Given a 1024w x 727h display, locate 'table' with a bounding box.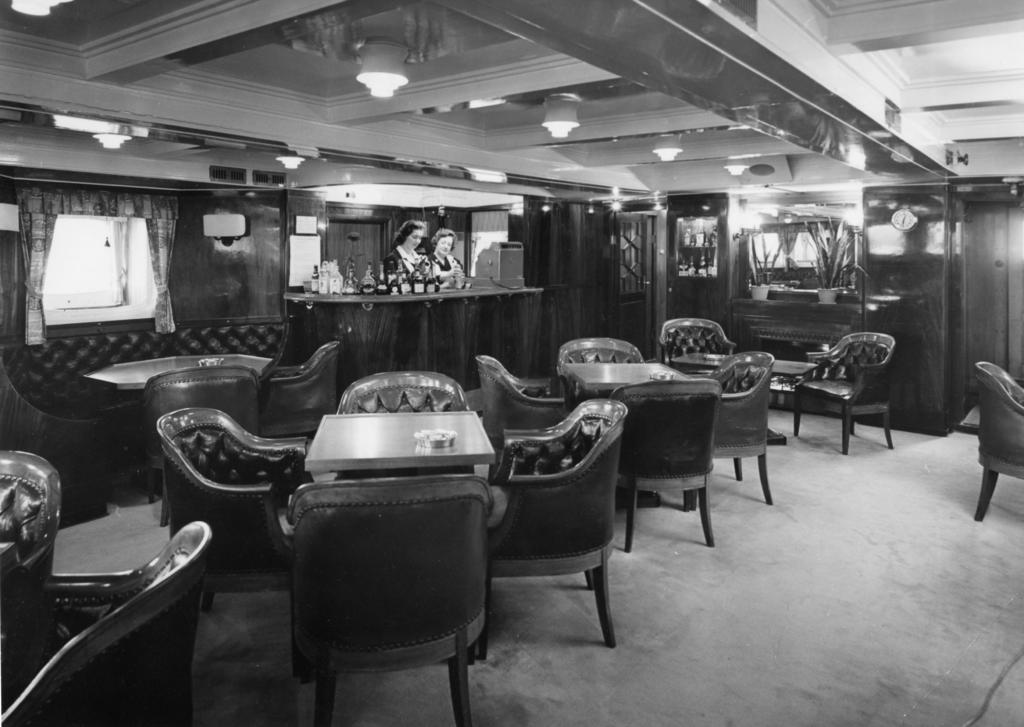
Located: l=561, t=360, r=692, b=397.
